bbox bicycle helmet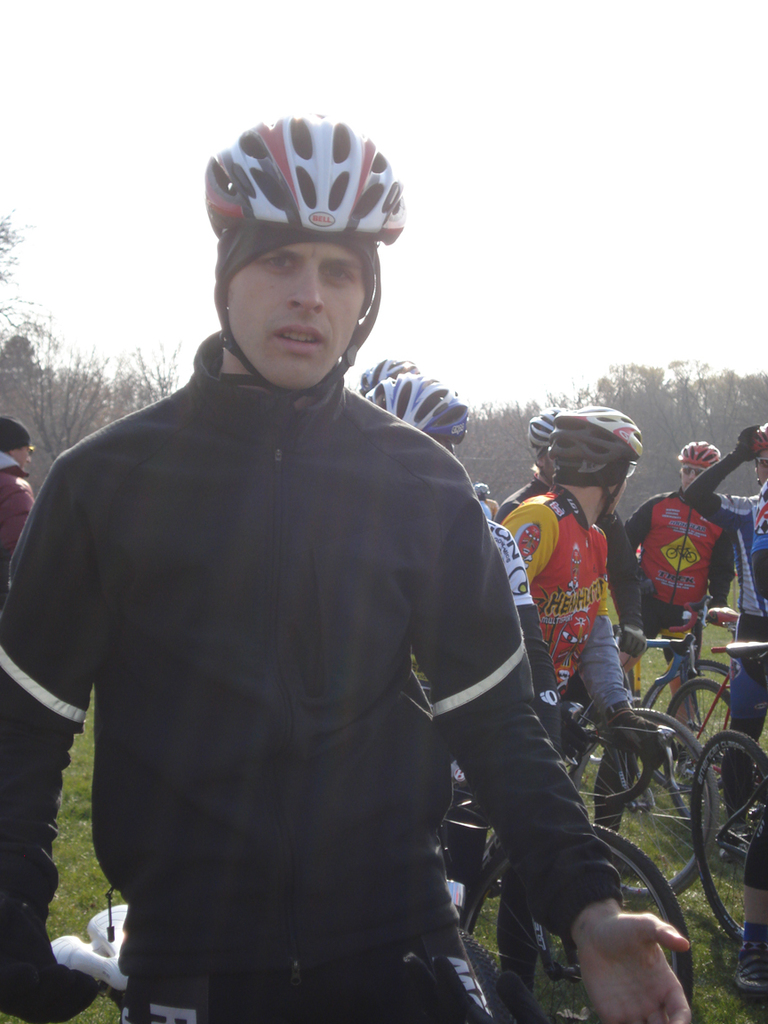
detection(198, 120, 411, 236)
